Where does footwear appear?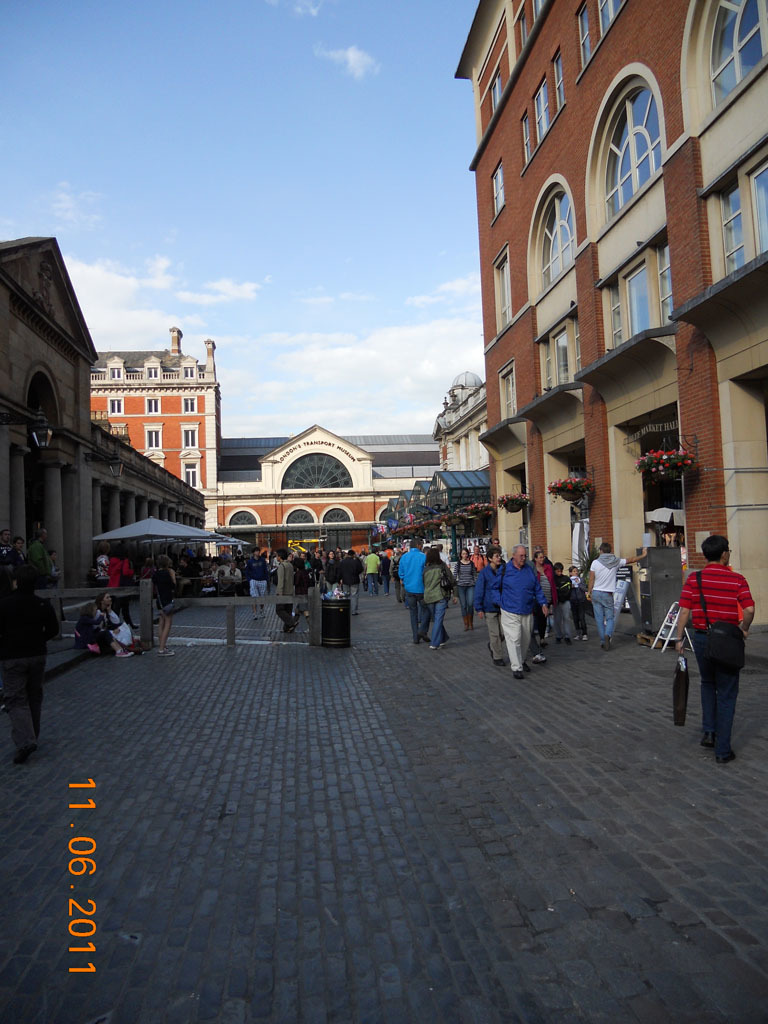
Appears at 570:634:577:639.
